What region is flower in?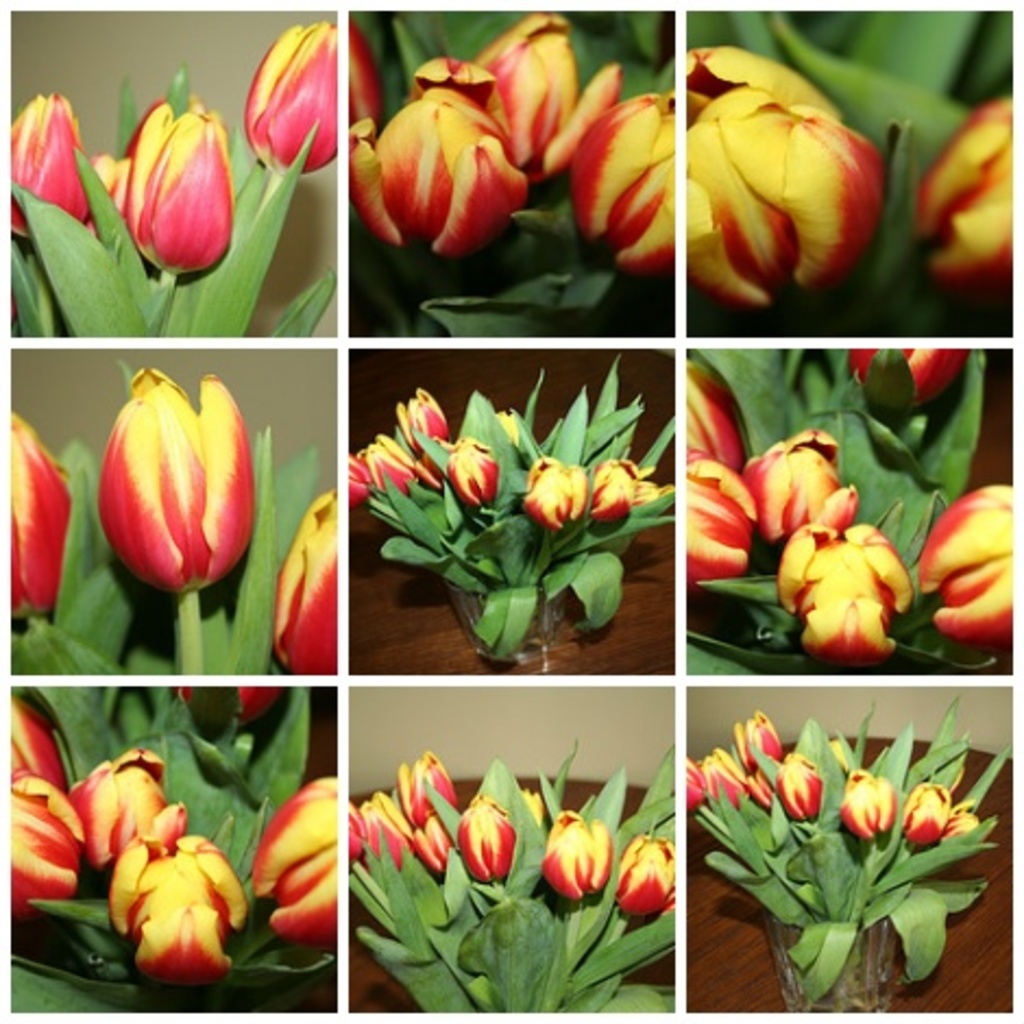
686:44:887:303.
